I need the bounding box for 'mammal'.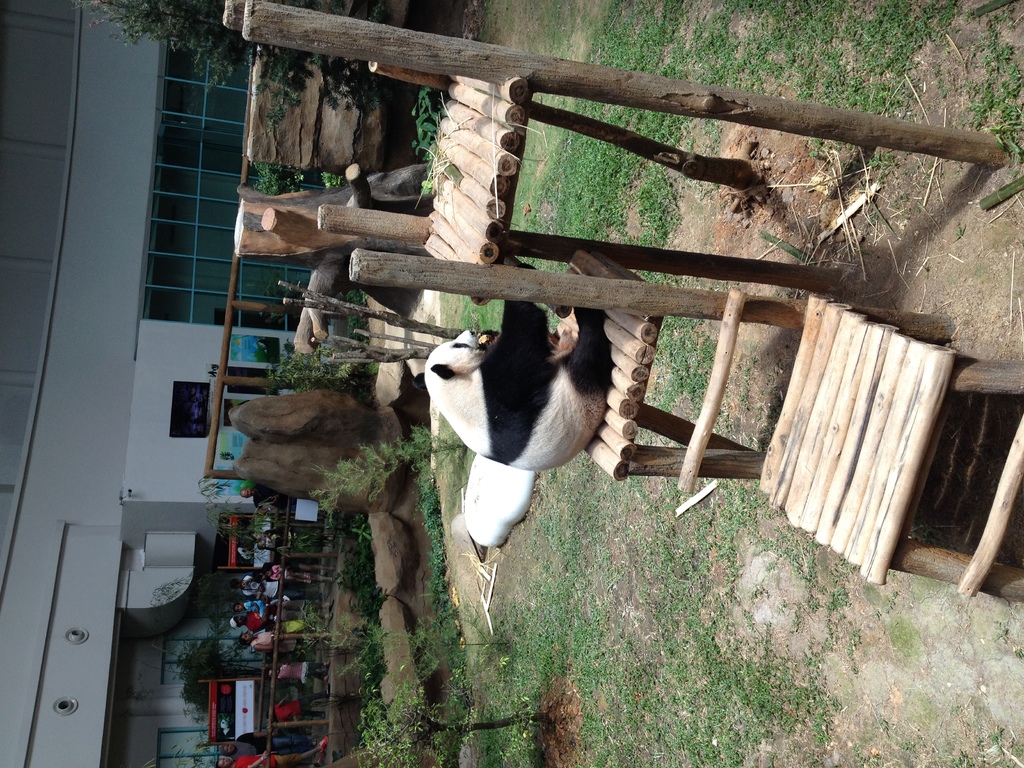
Here it is: {"x1": 212, "y1": 734, "x2": 329, "y2": 767}.
